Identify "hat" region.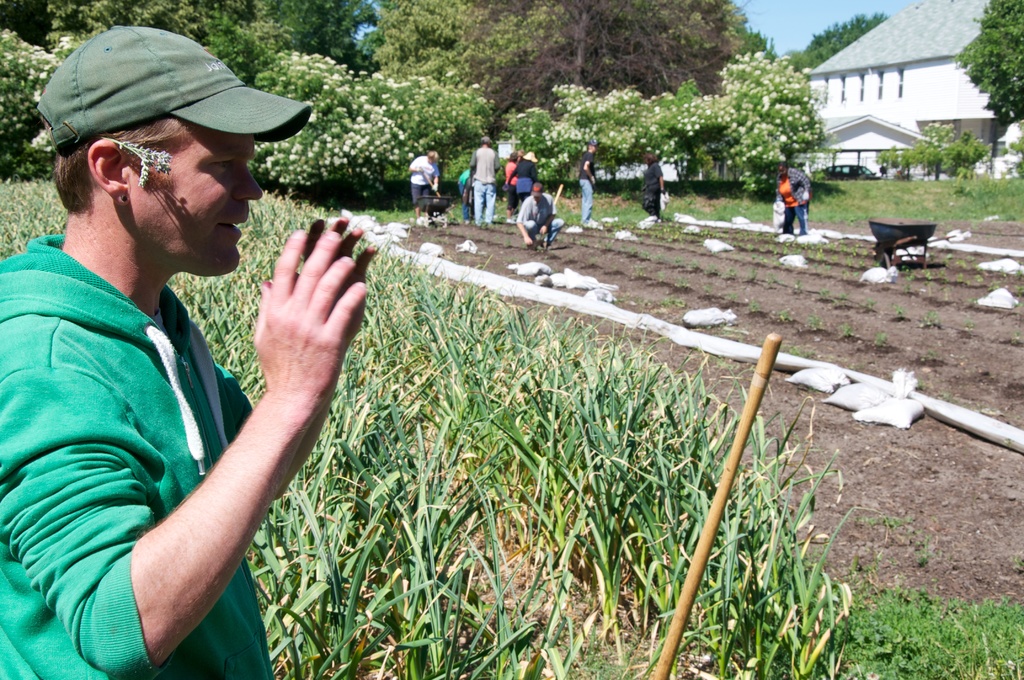
Region: x1=36 y1=24 x2=315 y2=156.
